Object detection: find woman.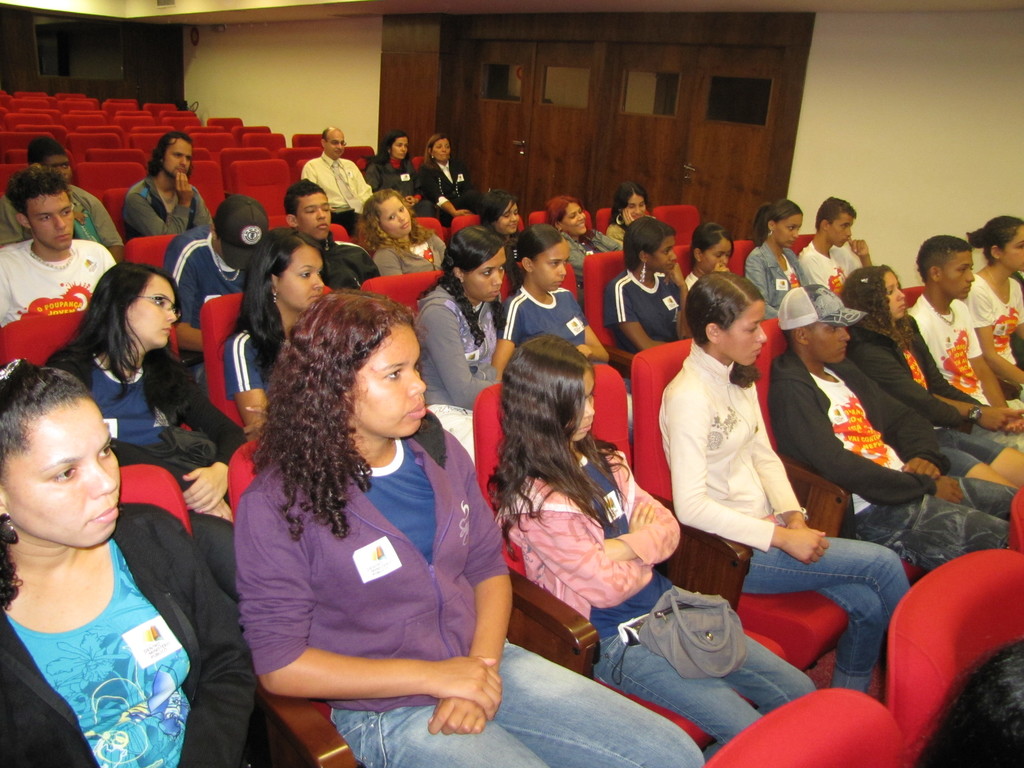
rect(965, 212, 1023, 394).
